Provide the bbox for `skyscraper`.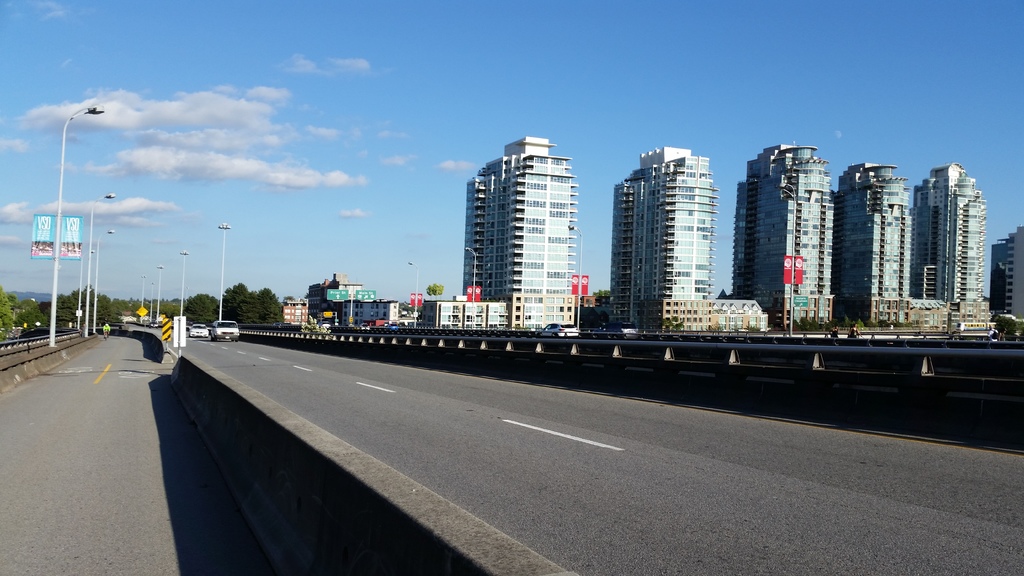
[x1=465, y1=137, x2=579, y2=332].
